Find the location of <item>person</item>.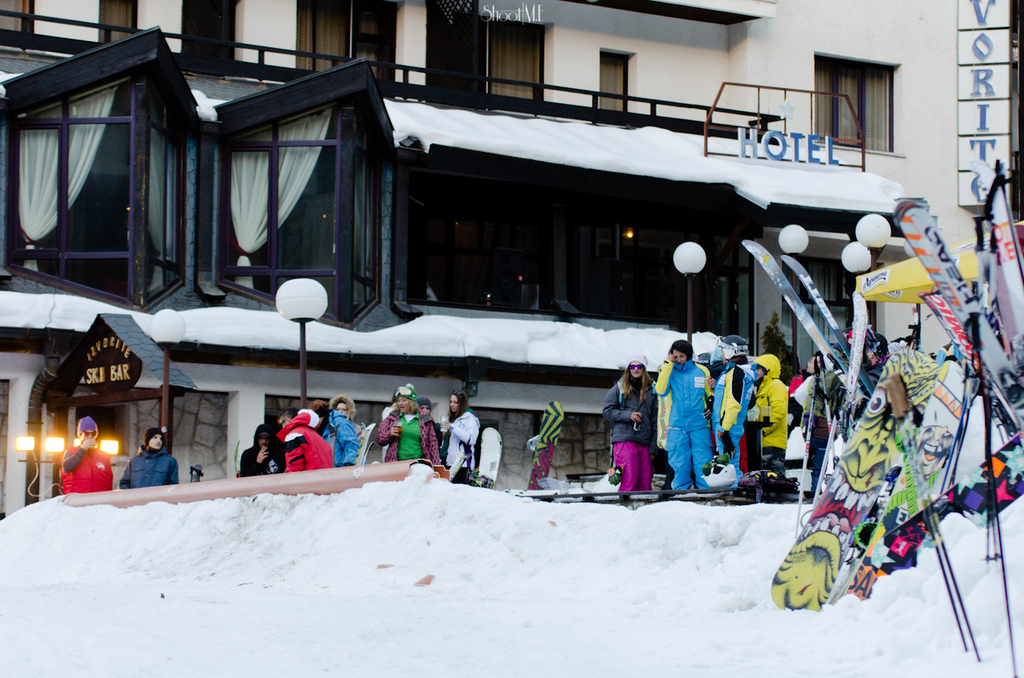
Location: (656,339,715,490).
